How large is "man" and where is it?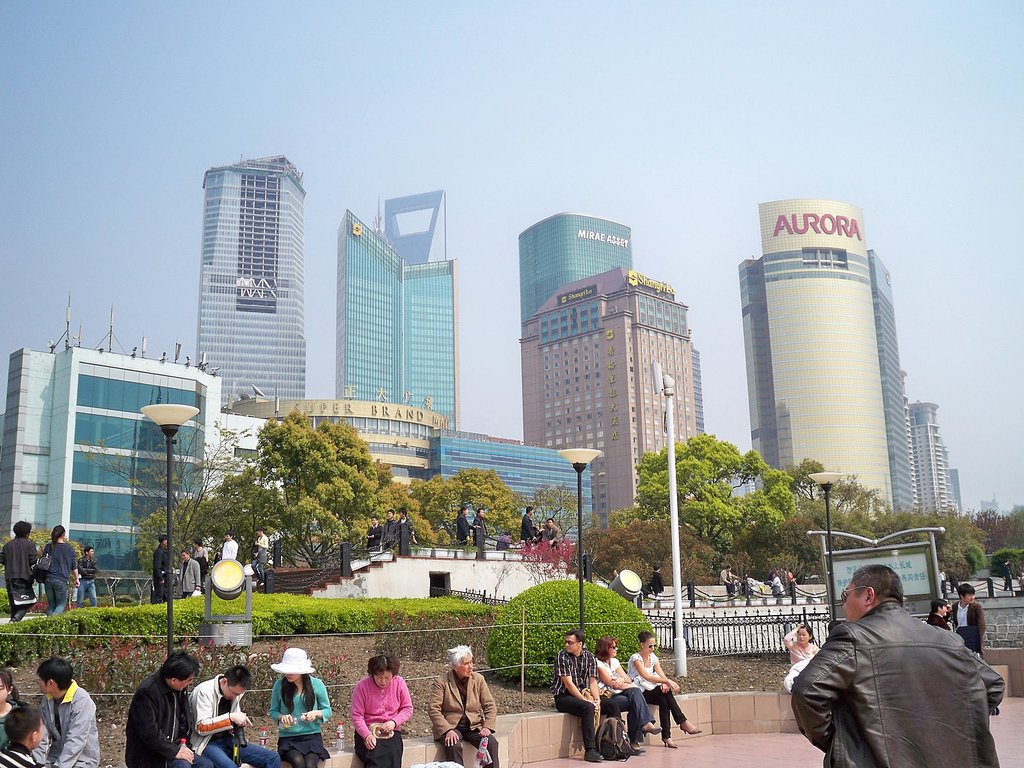
Bounding box: bbox(950, 586, 985, 662).
